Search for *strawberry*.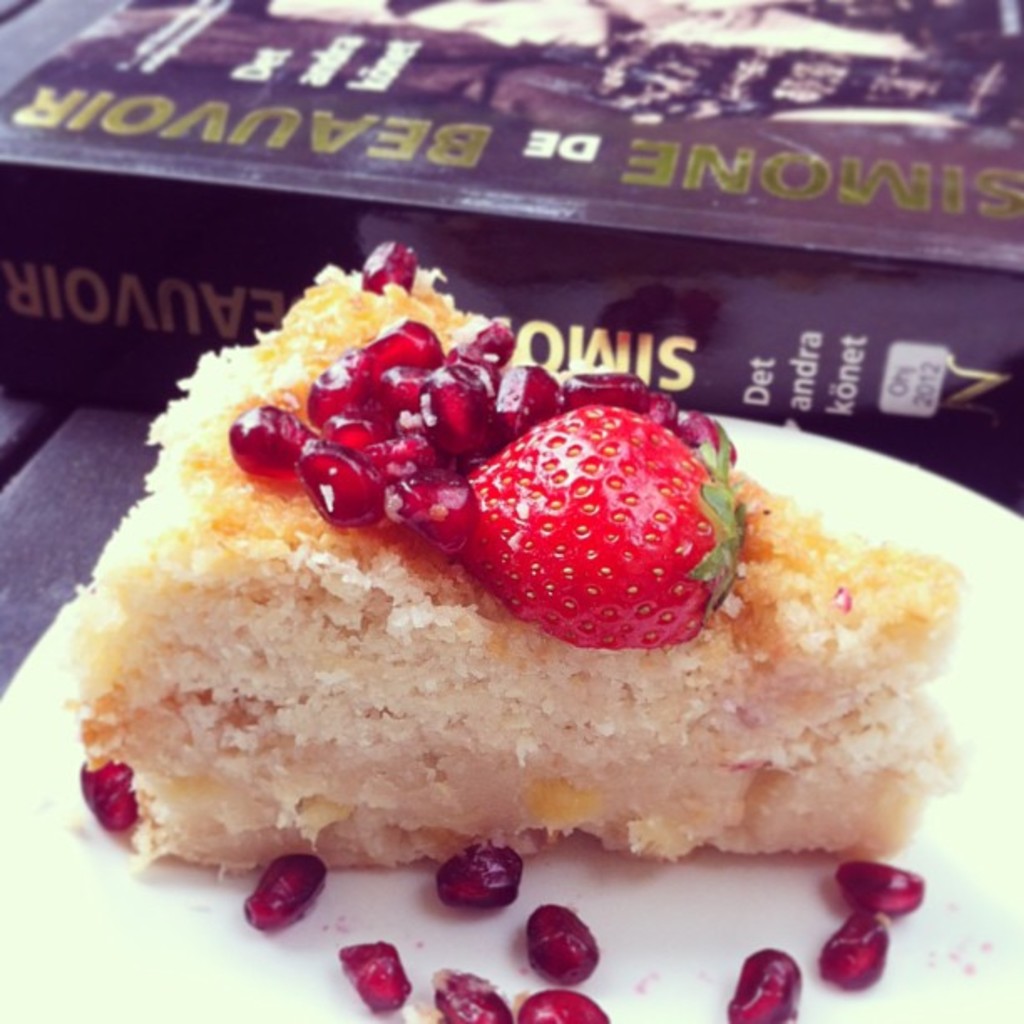
Found at <box>472,408,738,644</box>.
